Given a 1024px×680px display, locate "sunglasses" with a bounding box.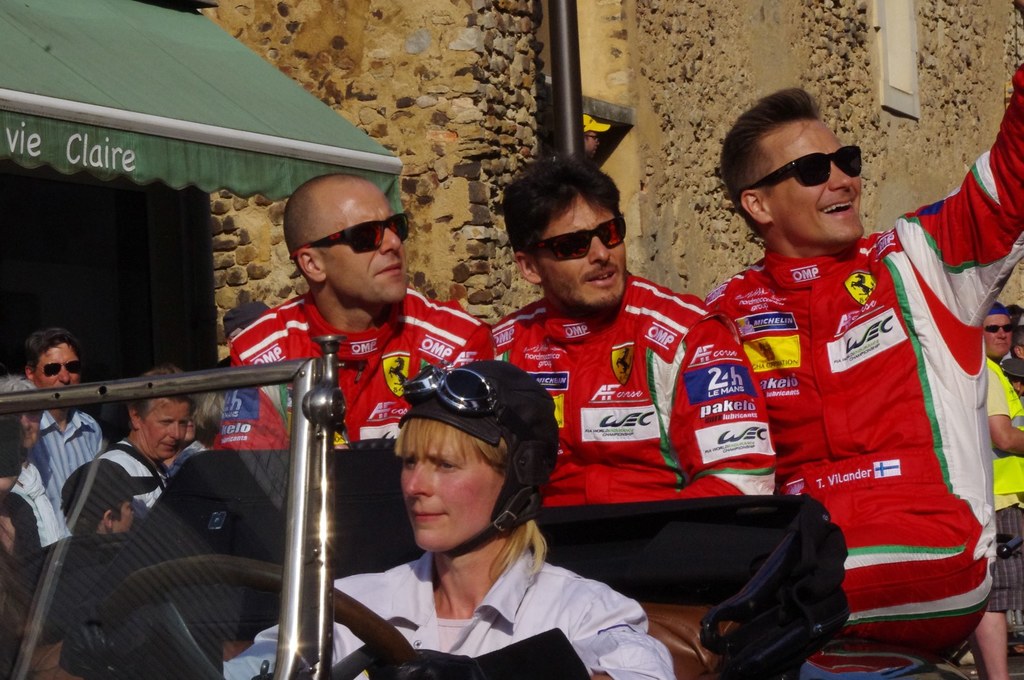
Located: x1=983 y1=326 x2=1012 y2=331.
